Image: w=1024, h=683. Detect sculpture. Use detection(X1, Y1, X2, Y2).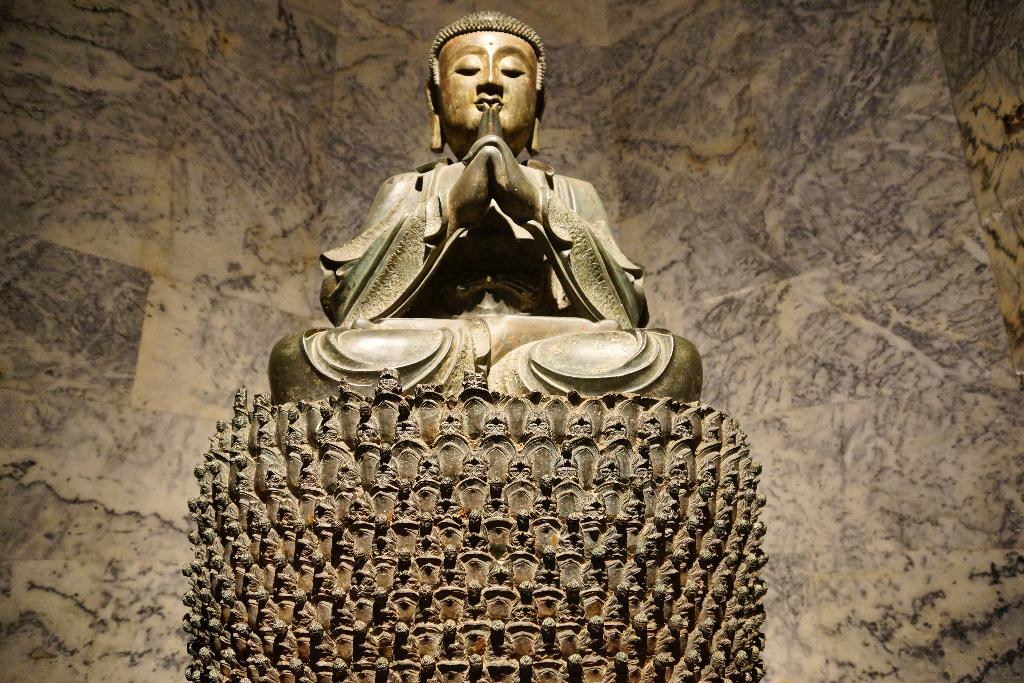
detection(554, 580, 588, 625).
